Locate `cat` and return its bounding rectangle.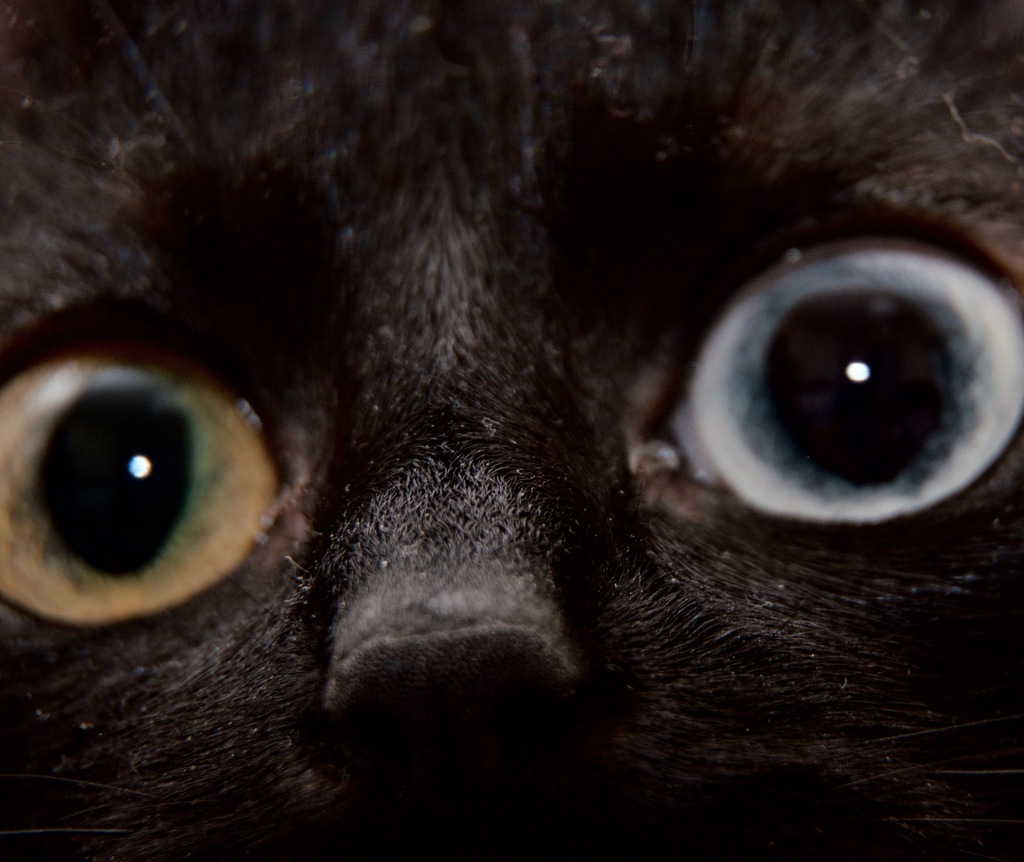
bbox=[0, 0, 1023, 861].
